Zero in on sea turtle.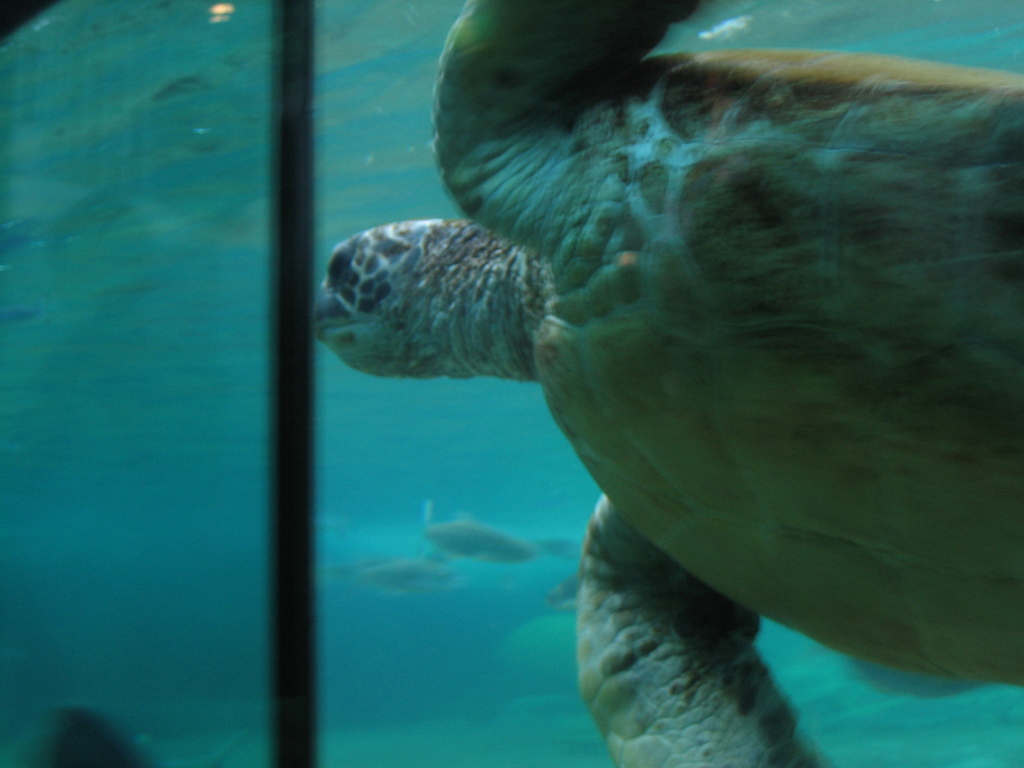
Zeroed in: [310, 0, 1023, 767].
